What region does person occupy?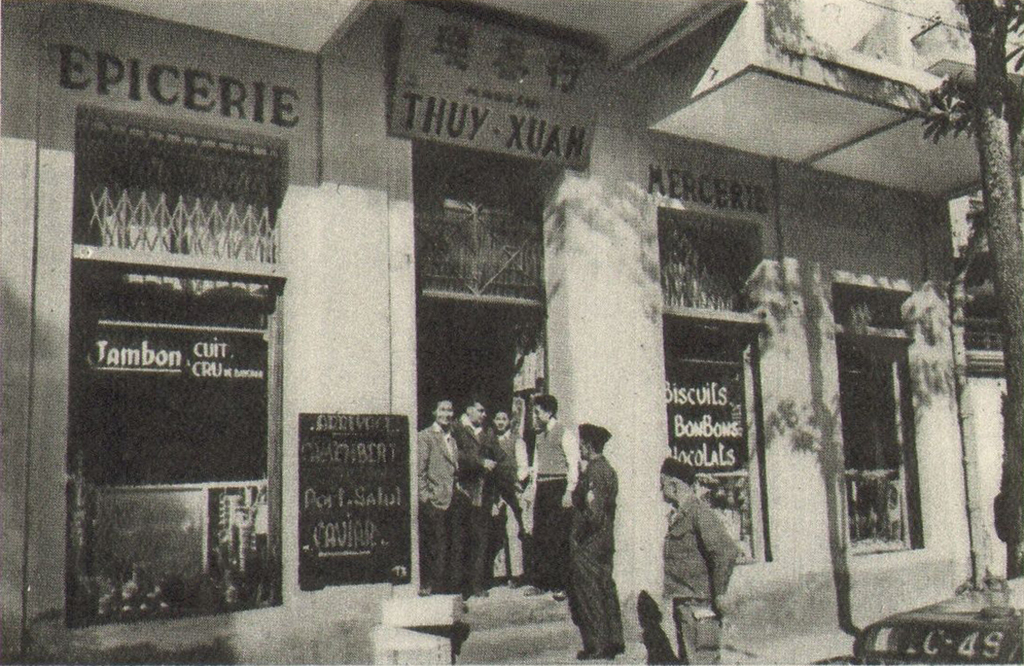
660/447/752/665.
